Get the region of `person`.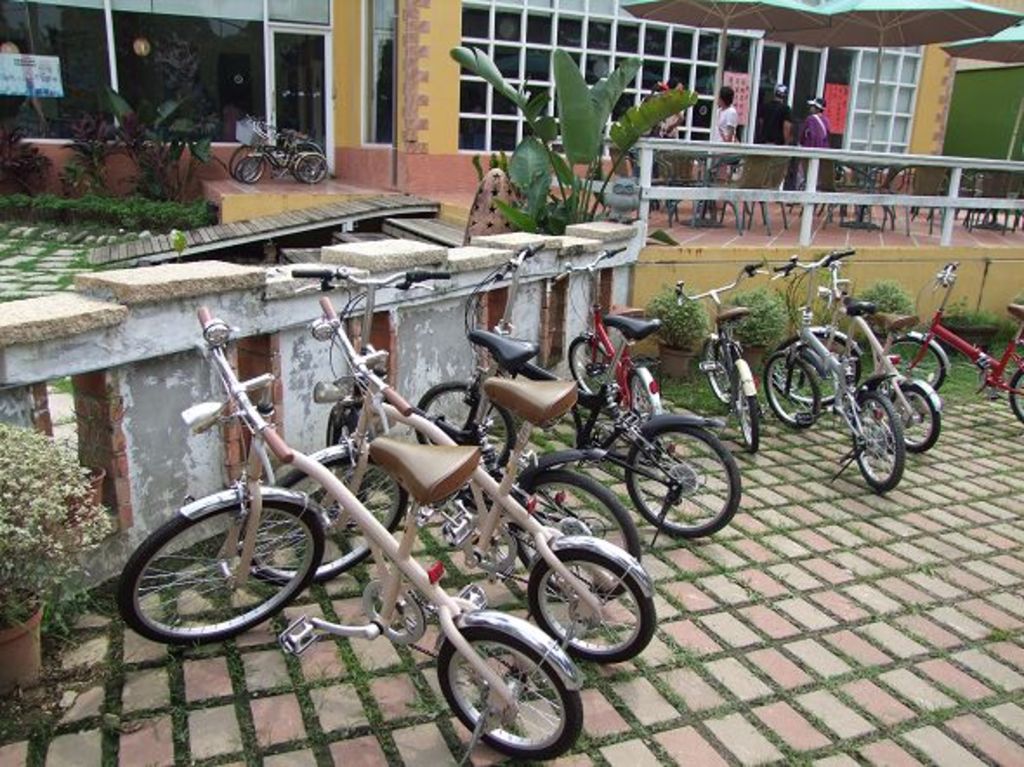
793,94,831,172.
